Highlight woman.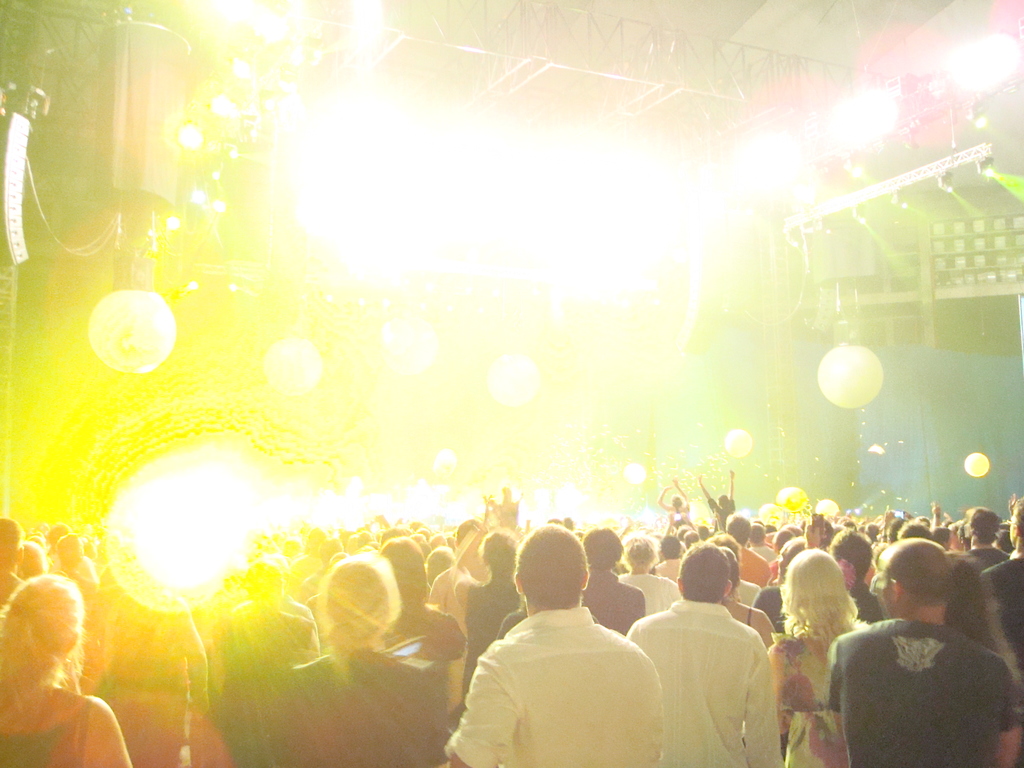
Highlighted region: Rect(271, 552, 440, 767).
